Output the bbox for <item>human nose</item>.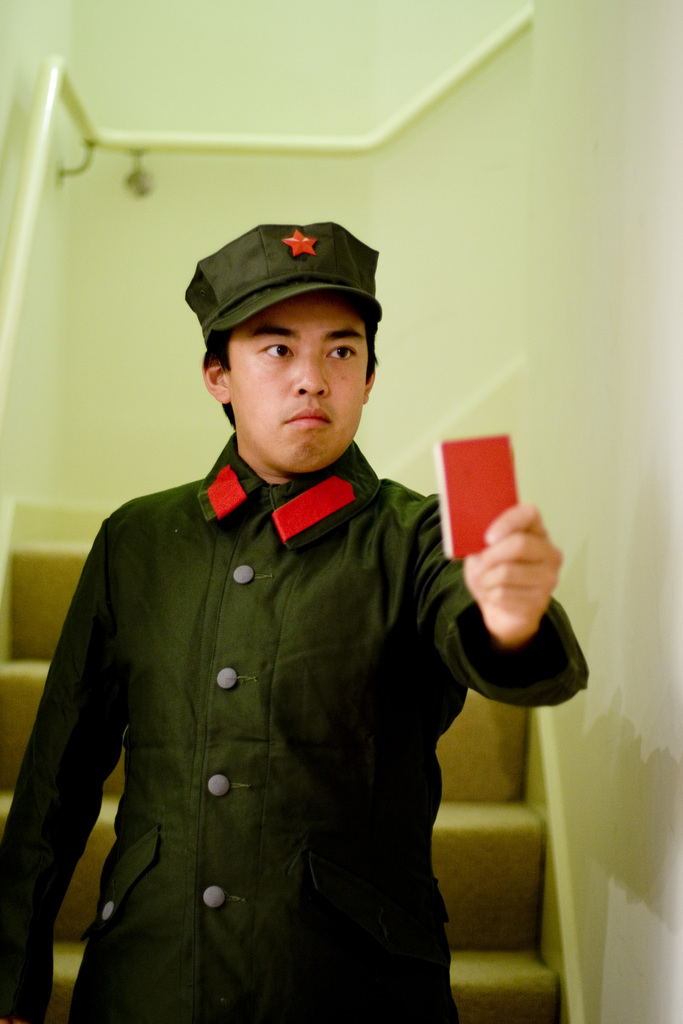
292,353,329,399.
